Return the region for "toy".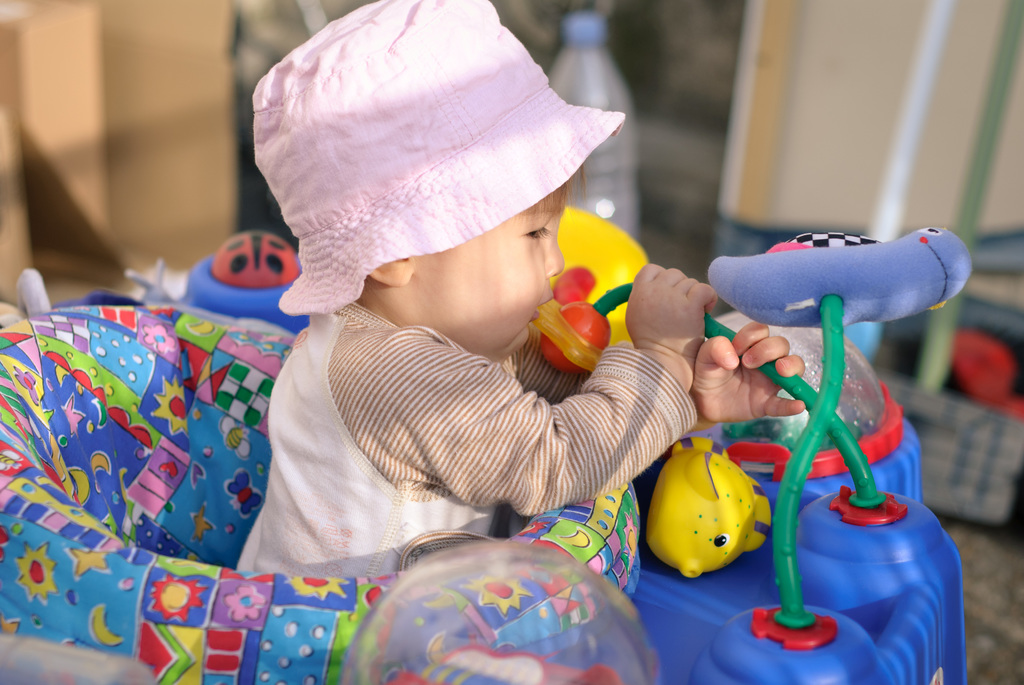
[left=0, top=228, right=970, bottom=684].
